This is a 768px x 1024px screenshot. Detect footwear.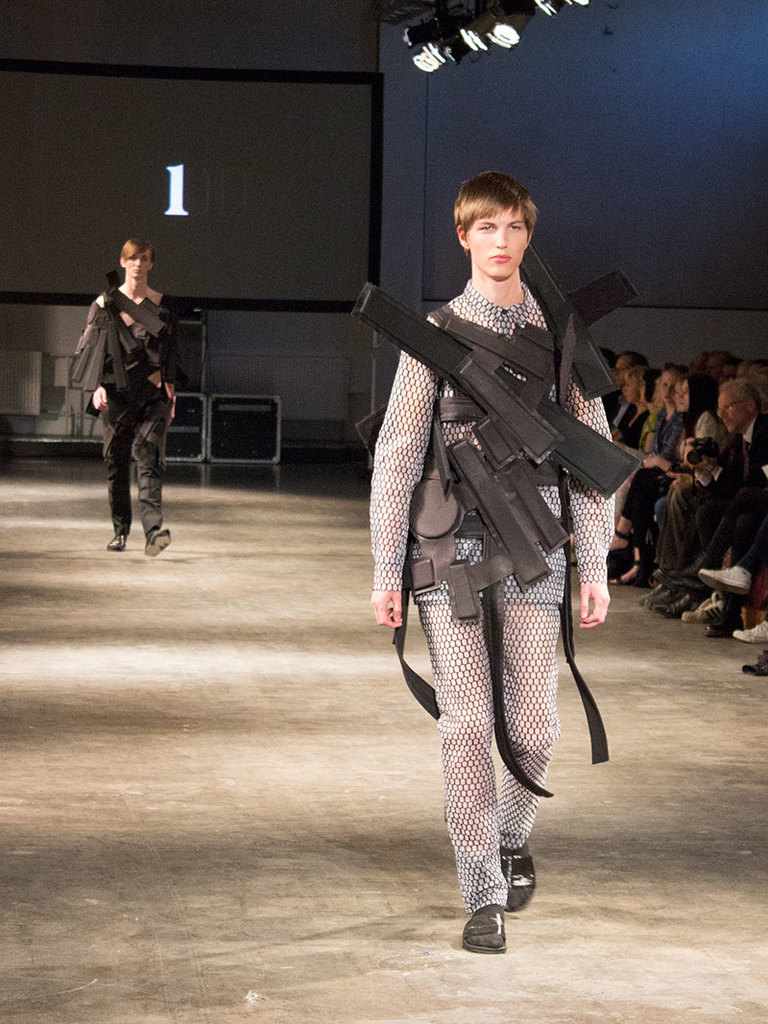
145/513/175/558.
